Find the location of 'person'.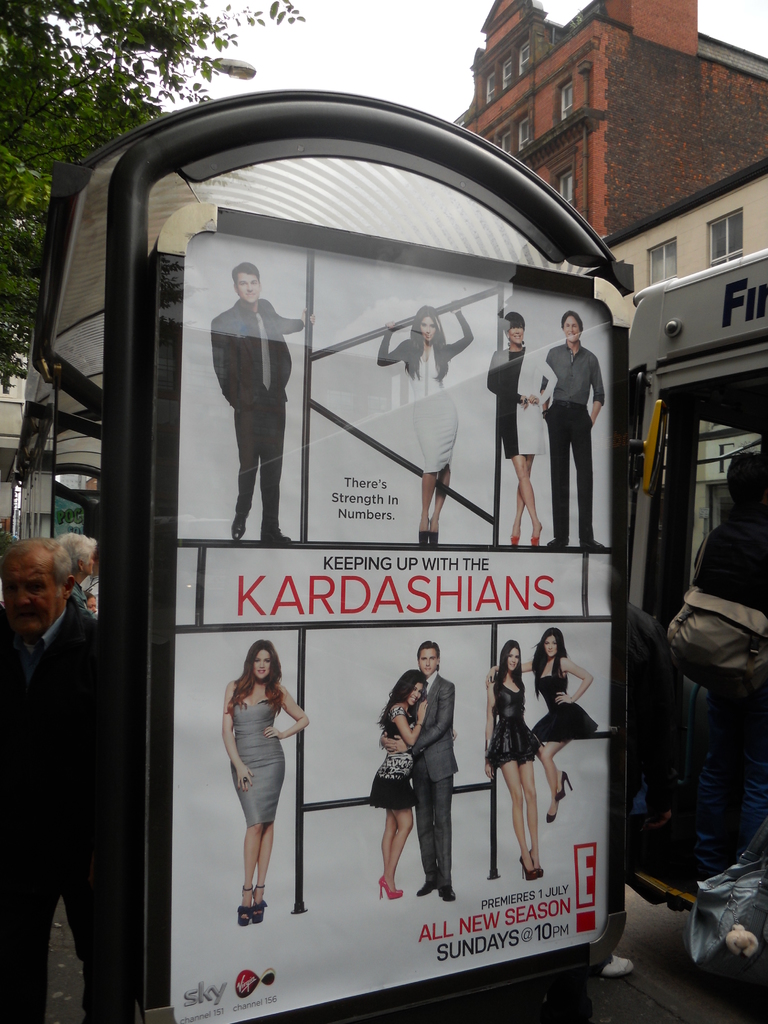
Location: 209, 262, 316, 545.
